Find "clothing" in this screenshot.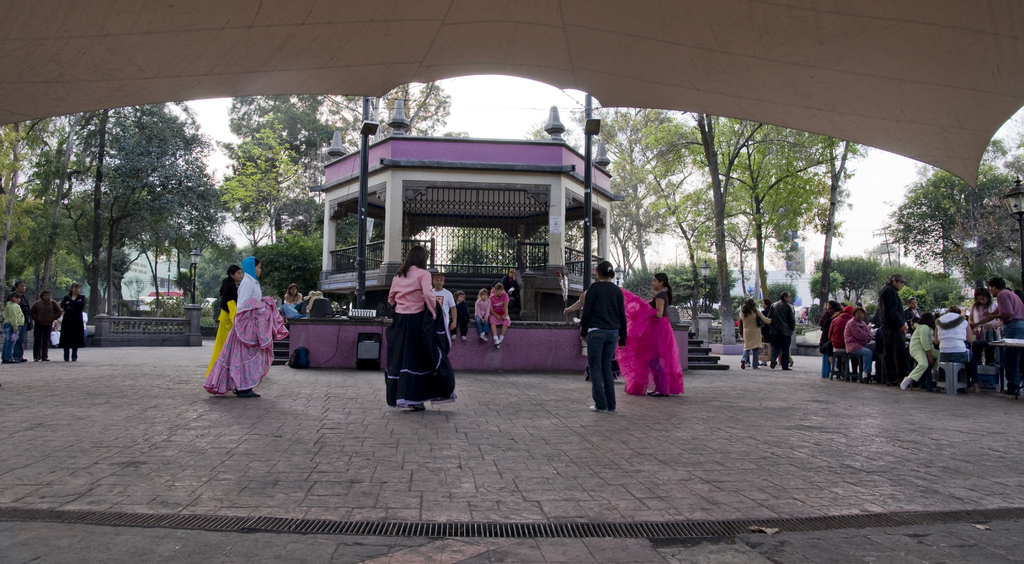
The bounding box for "clothing" is bbox=[372, 244, 456, 416].
